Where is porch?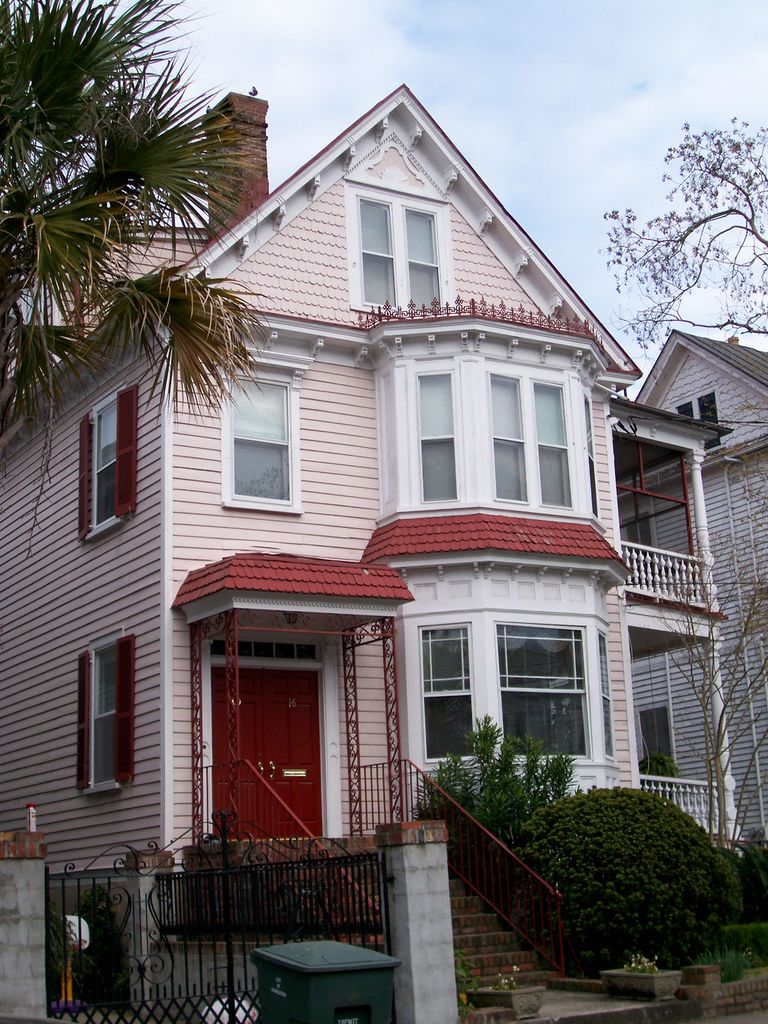
box=[616, 456, 709, 631].
